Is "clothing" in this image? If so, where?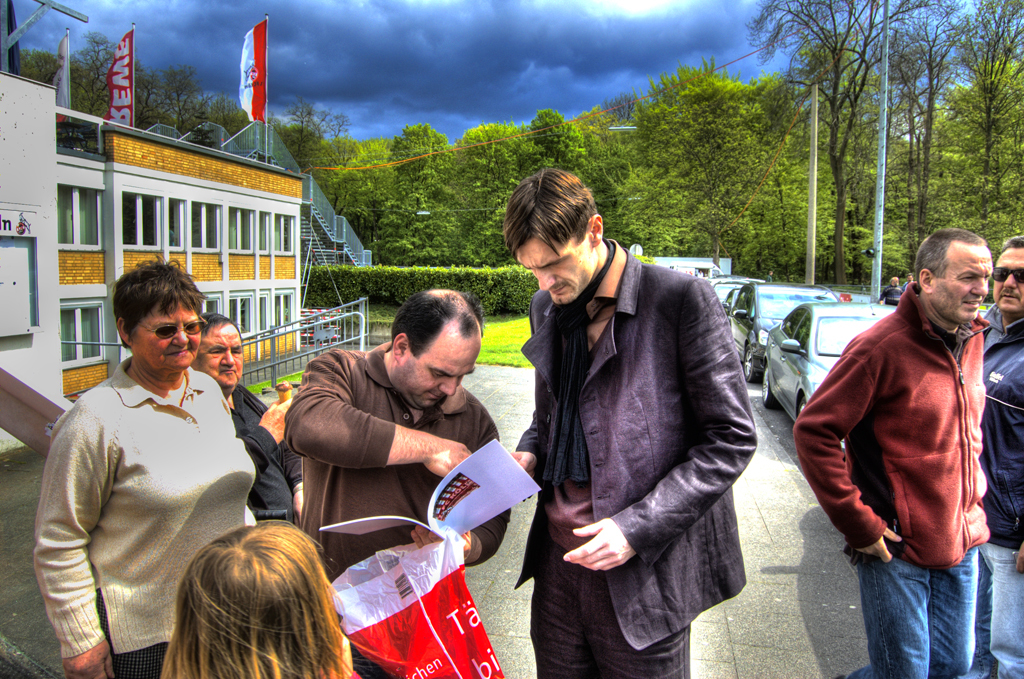
Yes, at {"left": 982, "top": 317, "right": 1023, "bottom": 546}.
